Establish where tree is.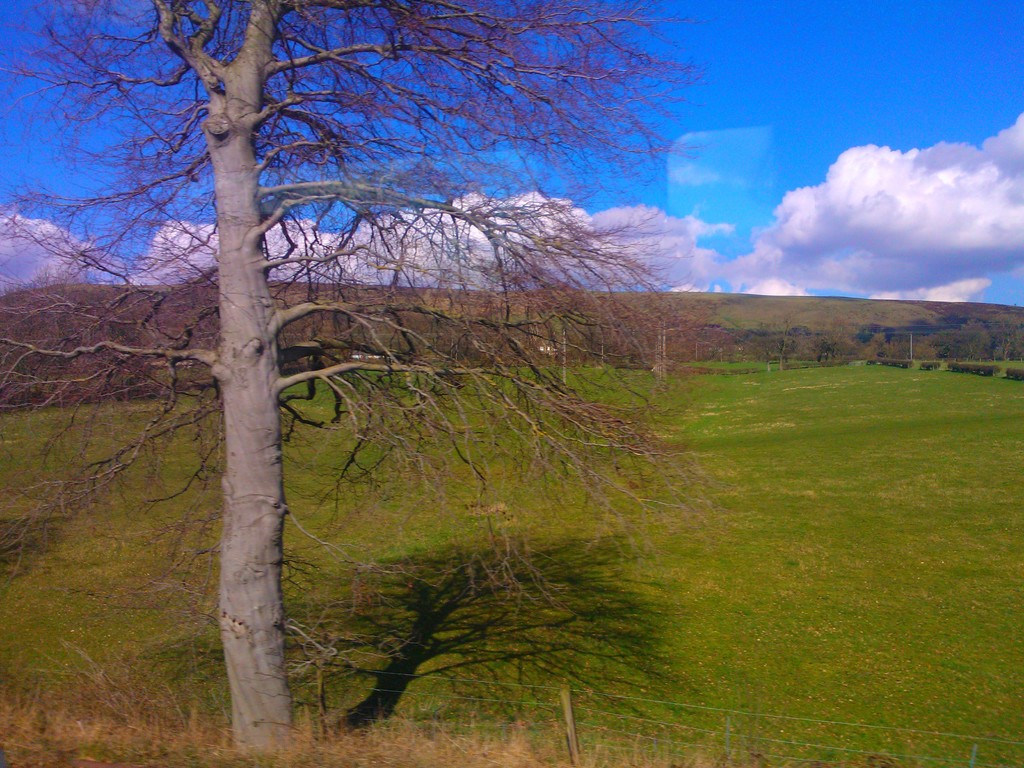
Established at x1=77, y1=0, x2=749, y2=675.
